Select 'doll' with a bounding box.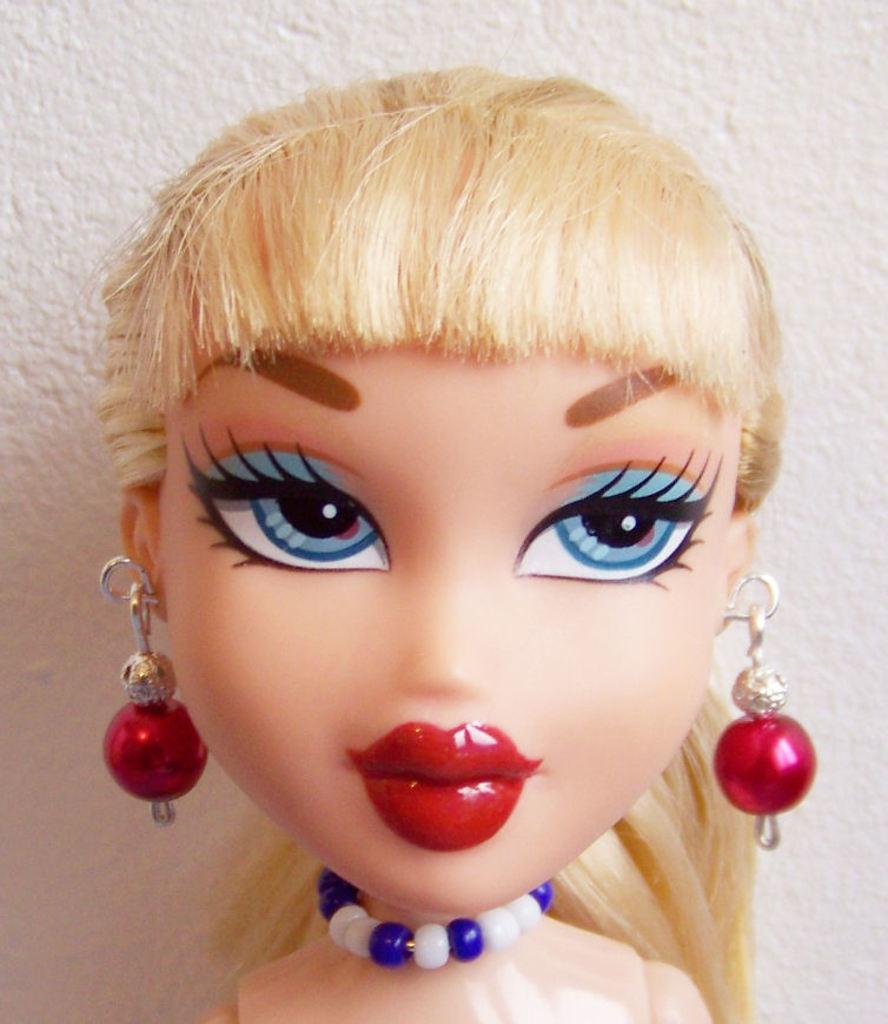
locate(33, 65, 874, 977).
